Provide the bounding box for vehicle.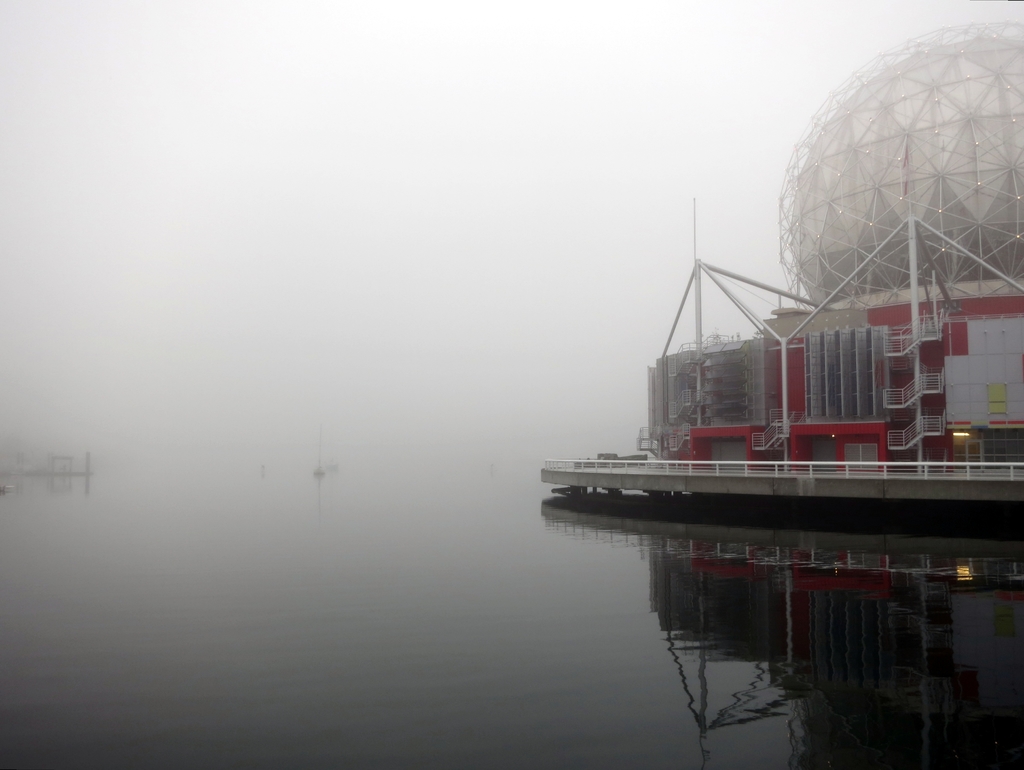
locate(548, 247, 1016, 586).
